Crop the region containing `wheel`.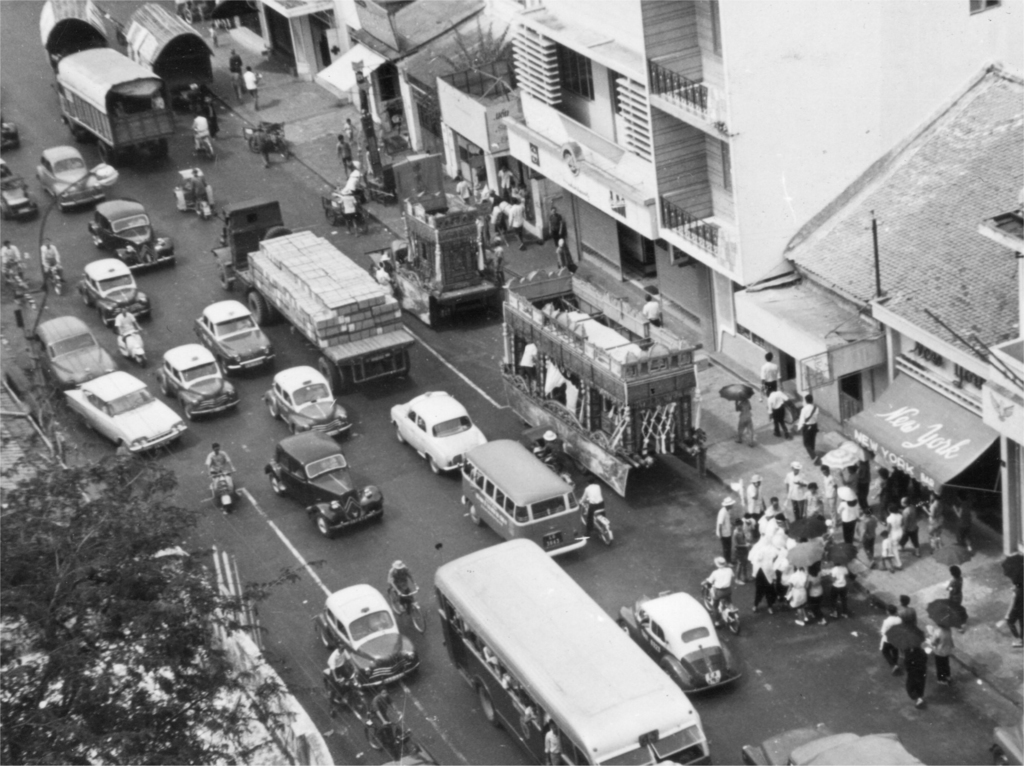
Crop region: {"left": 156, "top": 137, "right": 174, "bottom": 161}.
